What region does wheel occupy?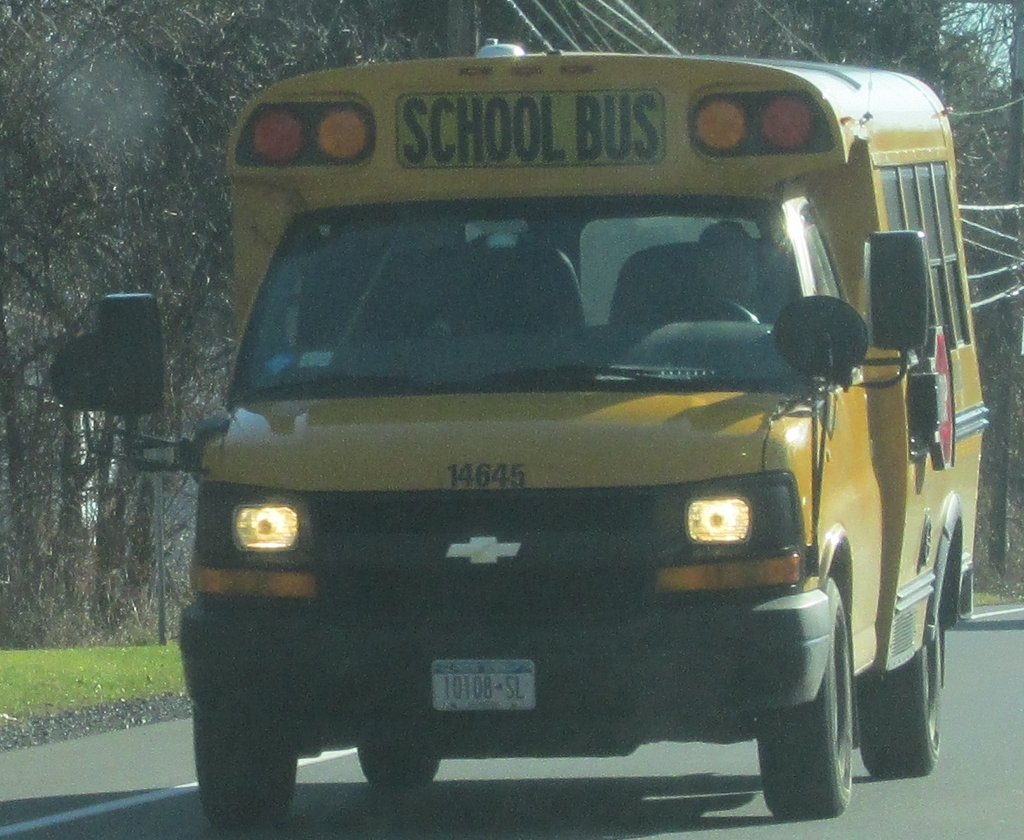
{"left": 351, "top": 746, "right": 435, "bottom": 793}.
